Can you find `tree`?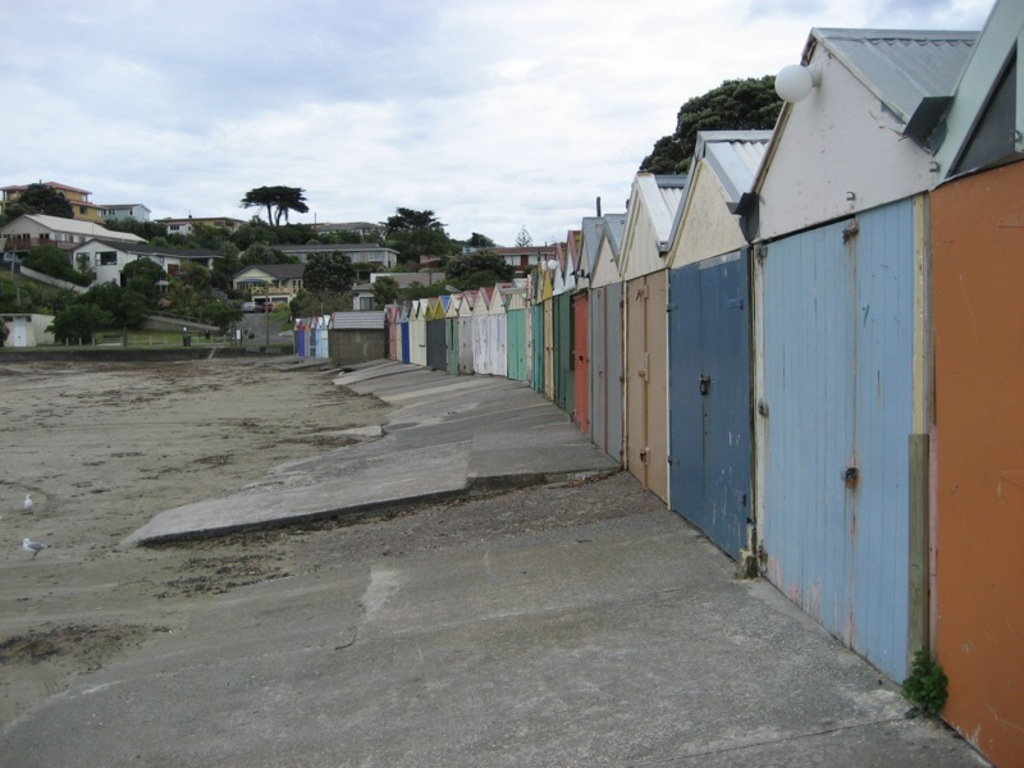
Yes, bounding box: 340:230:361:247.
